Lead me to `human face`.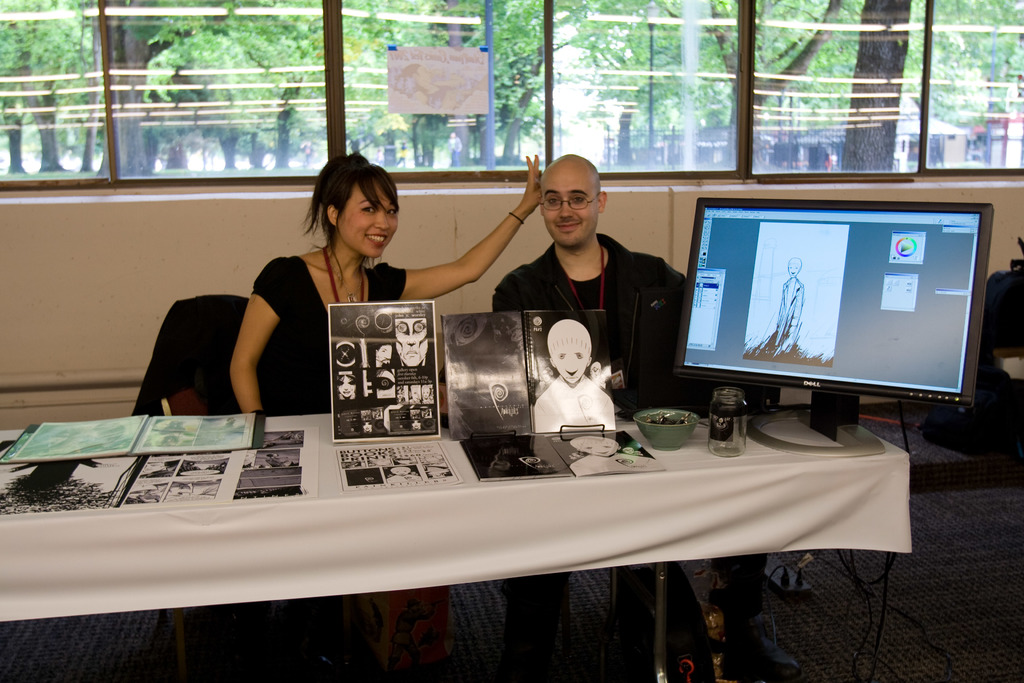
Lead to <region>392, 316, 429, 367</region>.
